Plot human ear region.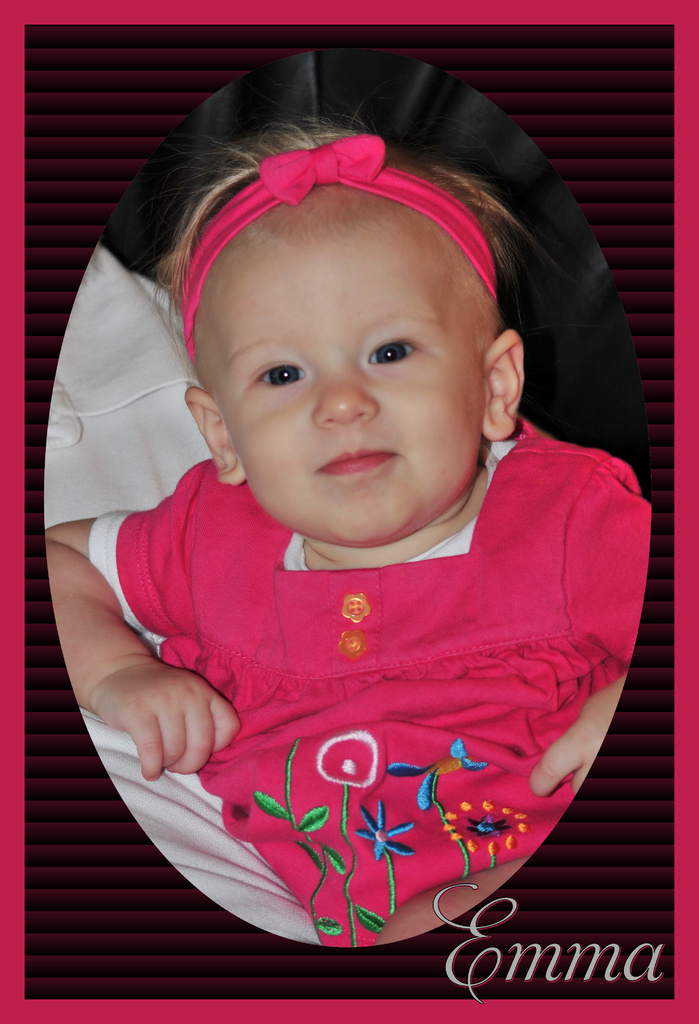
Plotted at box=[483, 330, 523, 440].
